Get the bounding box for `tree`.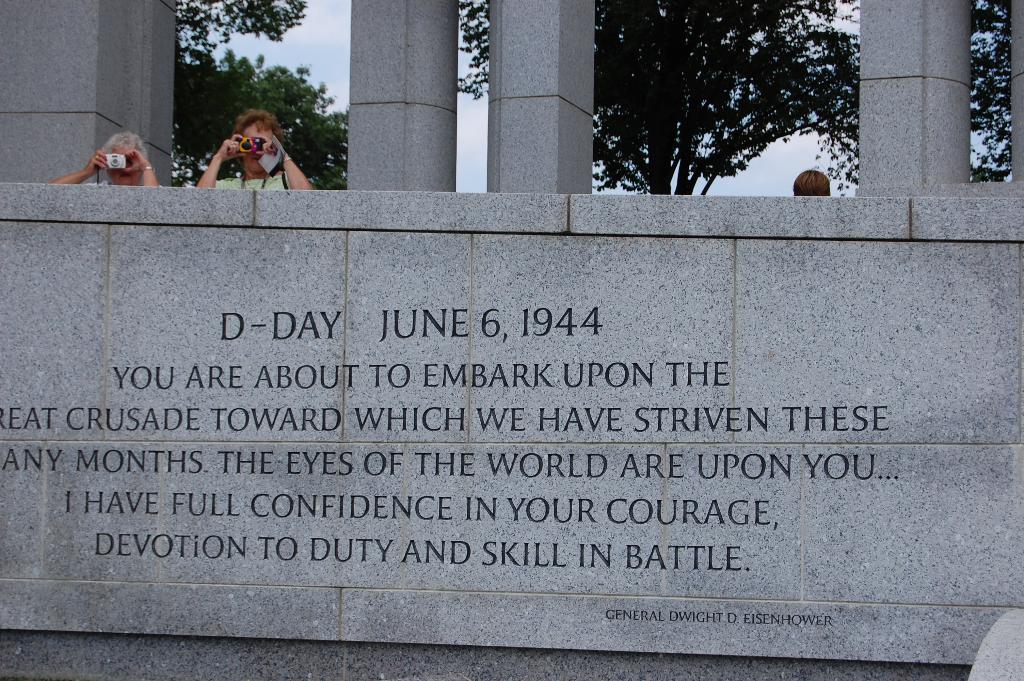
{"left": 450, "top": 0, "right": 497, "bottom": 112}.
